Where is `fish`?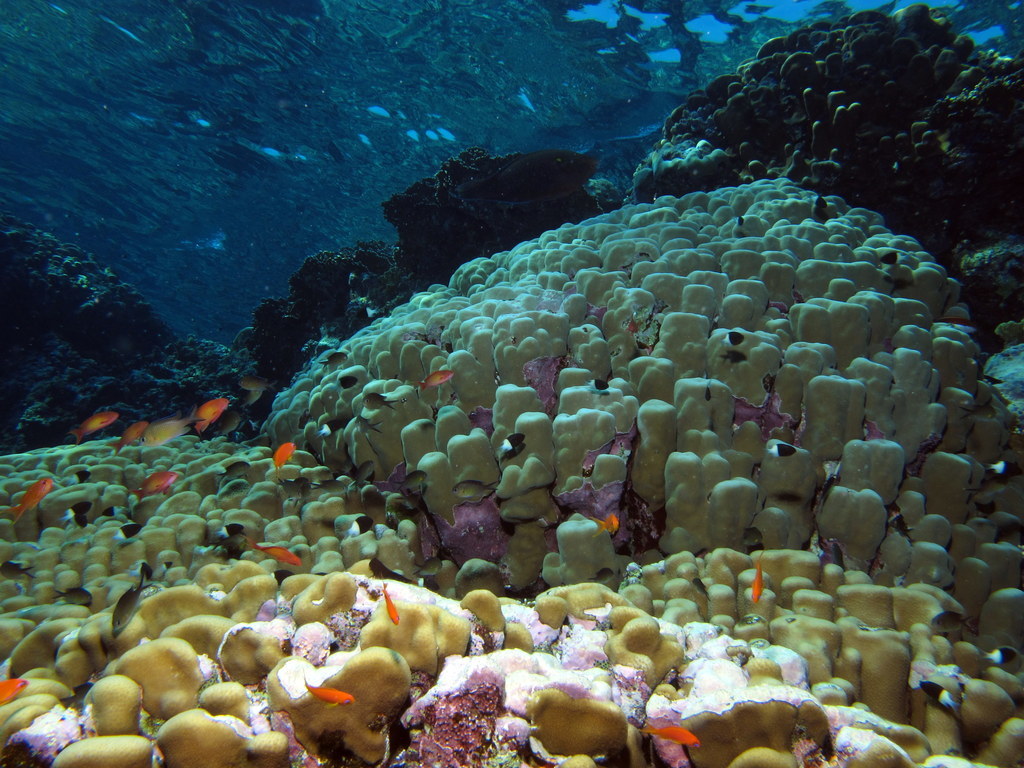
bbox=(347, 457, 371, 492).
